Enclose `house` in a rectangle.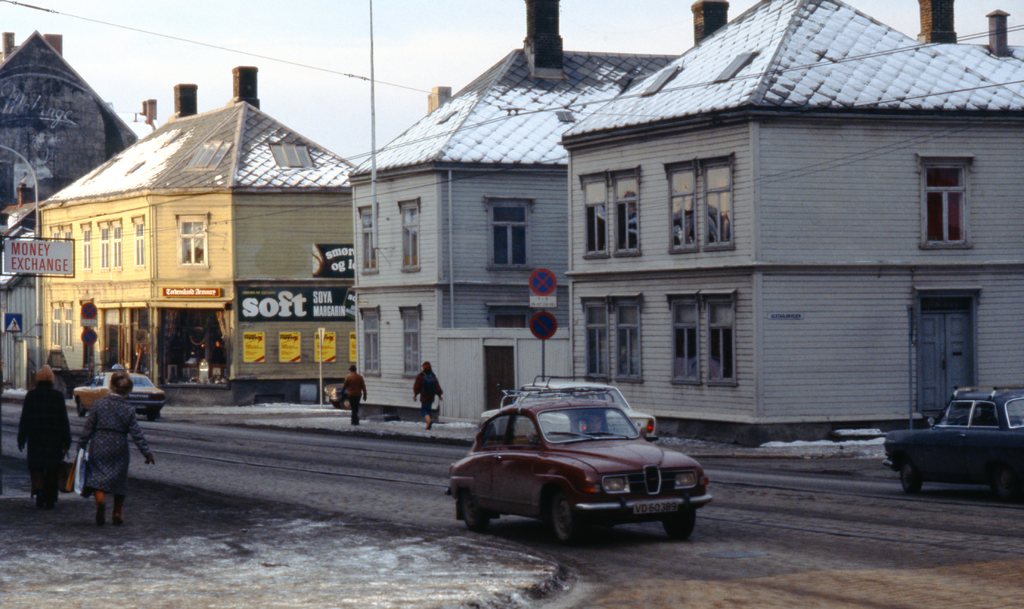
{"left": 332, "top": 0, "right": 732, "bottom": 441}.
